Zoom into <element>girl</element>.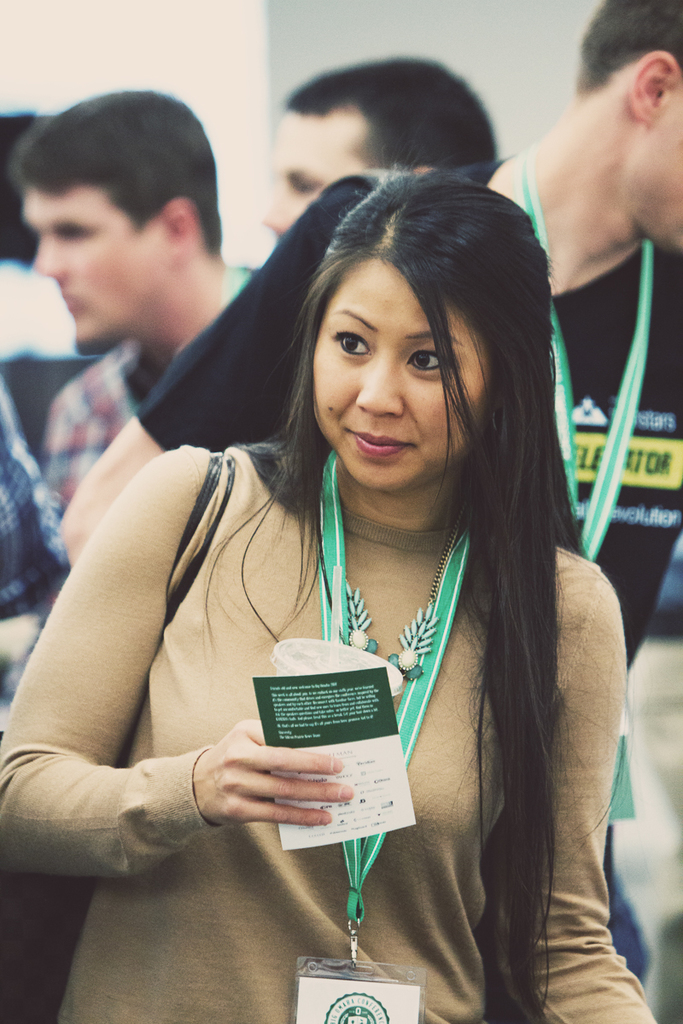
Zoom target: bbox=[0, 155, 660, 1023].
